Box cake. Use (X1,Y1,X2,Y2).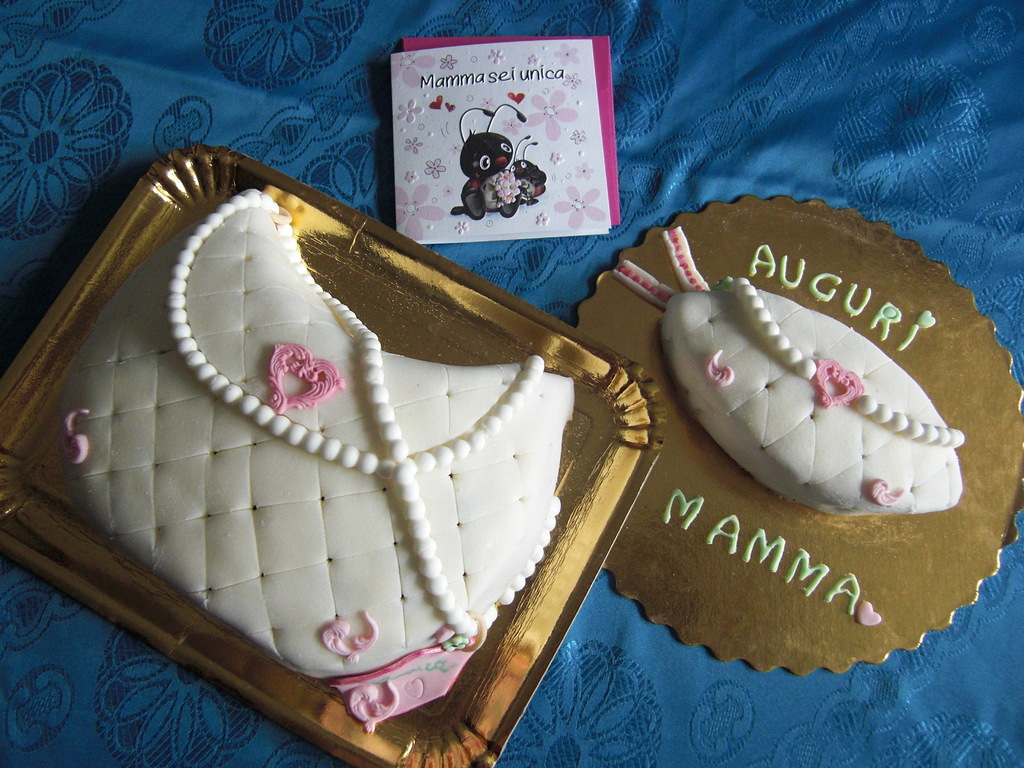
(46,188,612,714).
